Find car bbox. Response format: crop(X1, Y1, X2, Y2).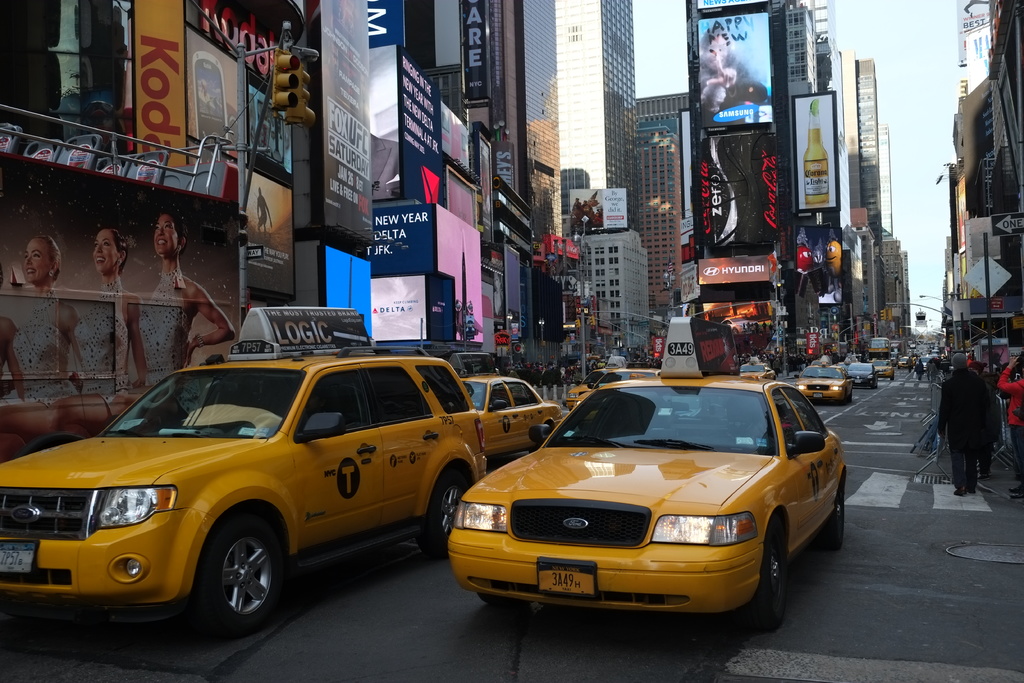
crop(767, 366, 775, 379).
